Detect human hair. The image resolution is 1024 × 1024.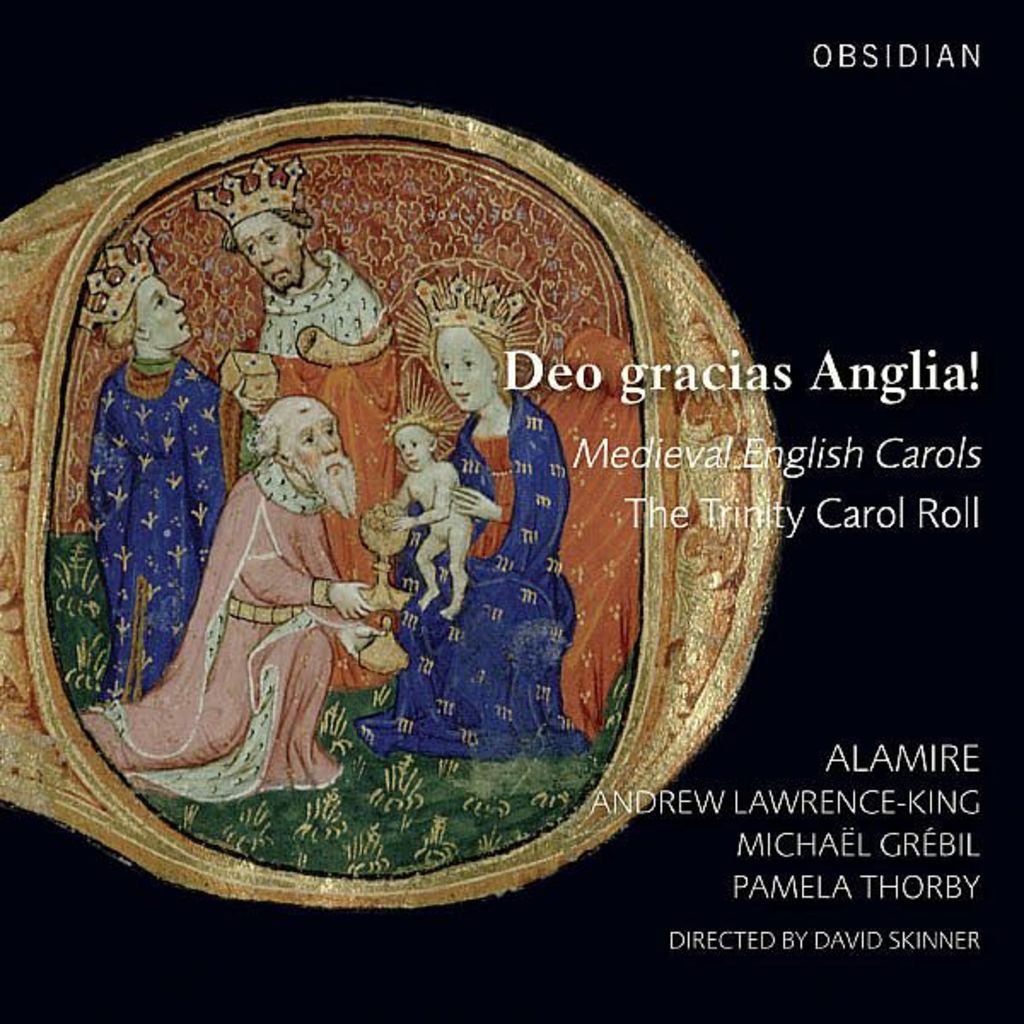
pyautogui.locateOnScreen(251, 418, 282, 464).
